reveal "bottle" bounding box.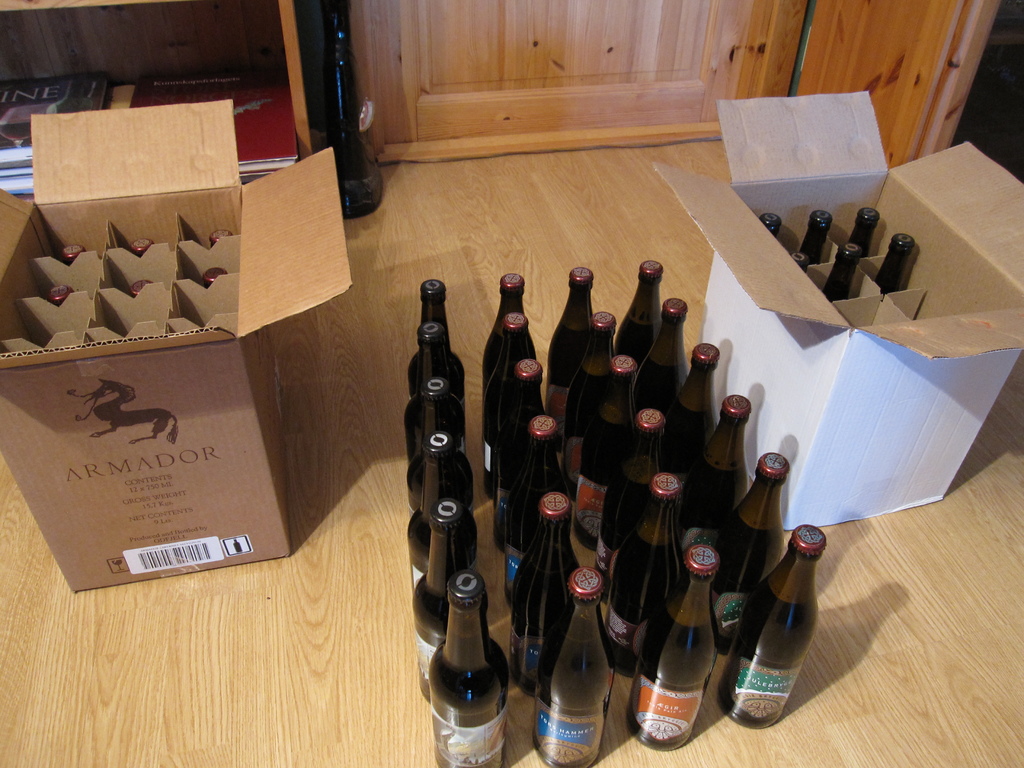
Revealed: <region>799, 207, 834, 262</region>.
